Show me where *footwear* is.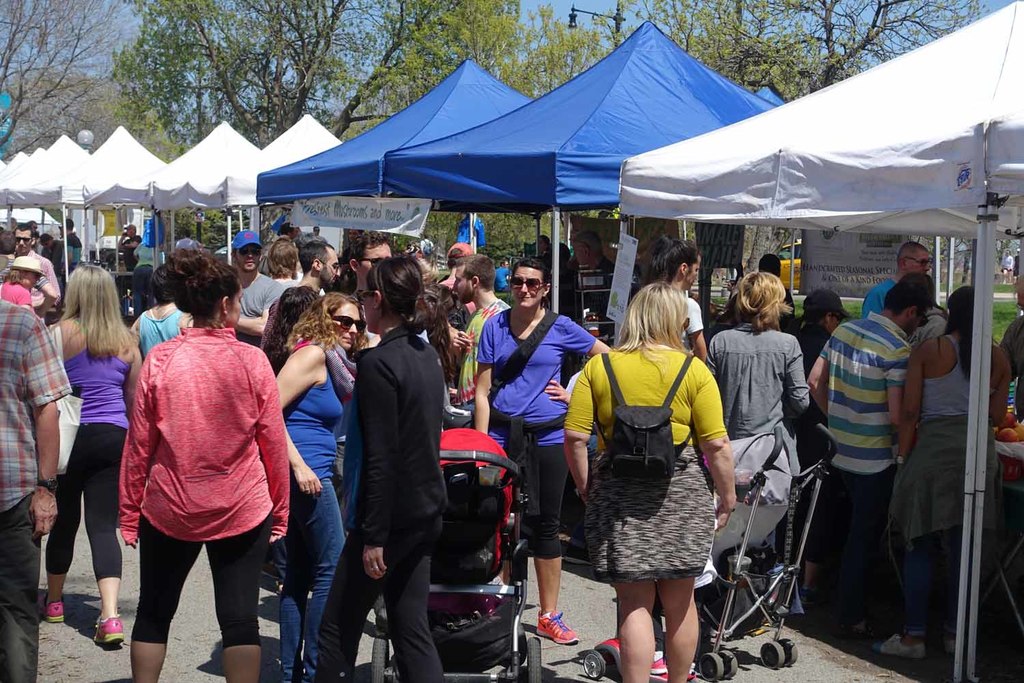
*footwear* is at detection(935, 627, 980, 657).
